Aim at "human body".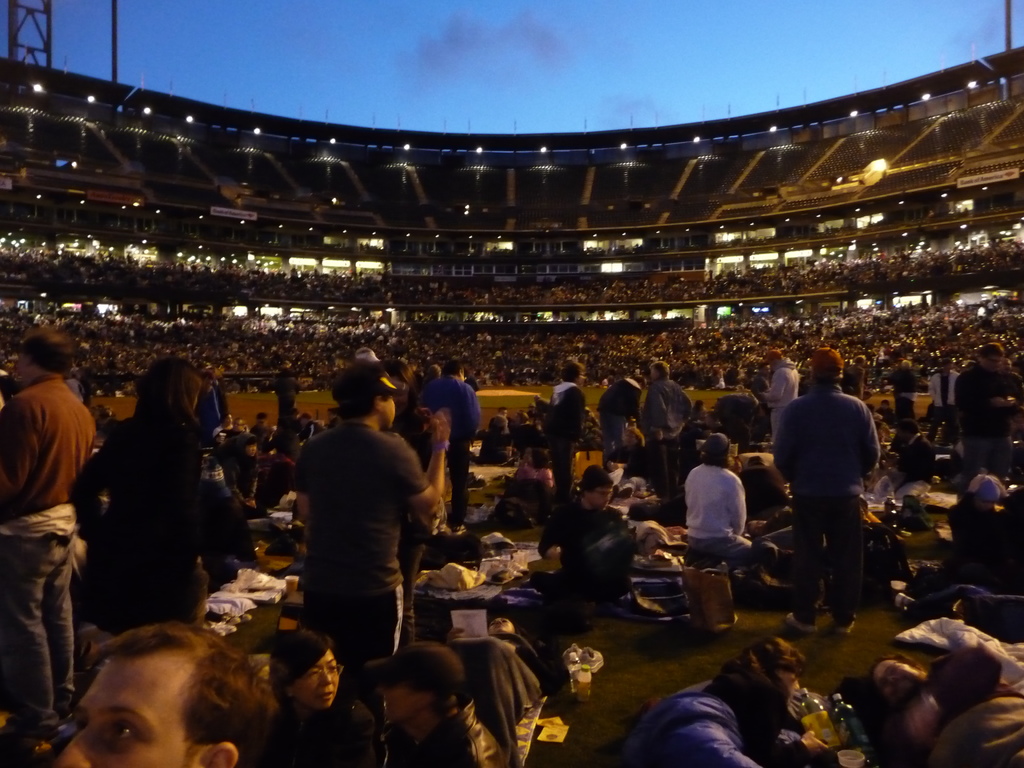
Aimed at crop(159, 276, 164, 282).
